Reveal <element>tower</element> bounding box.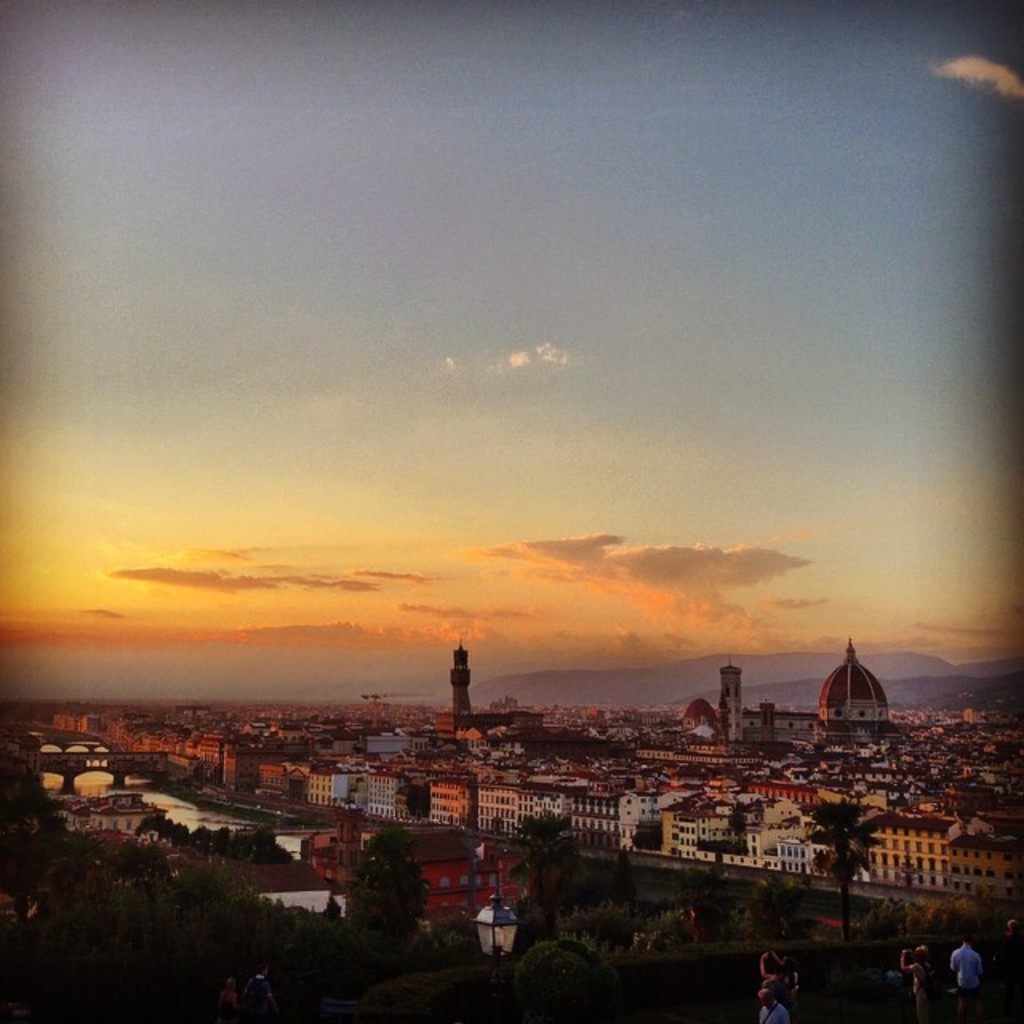
Revealed: left=720, top=648, right=741, bottom=741.
